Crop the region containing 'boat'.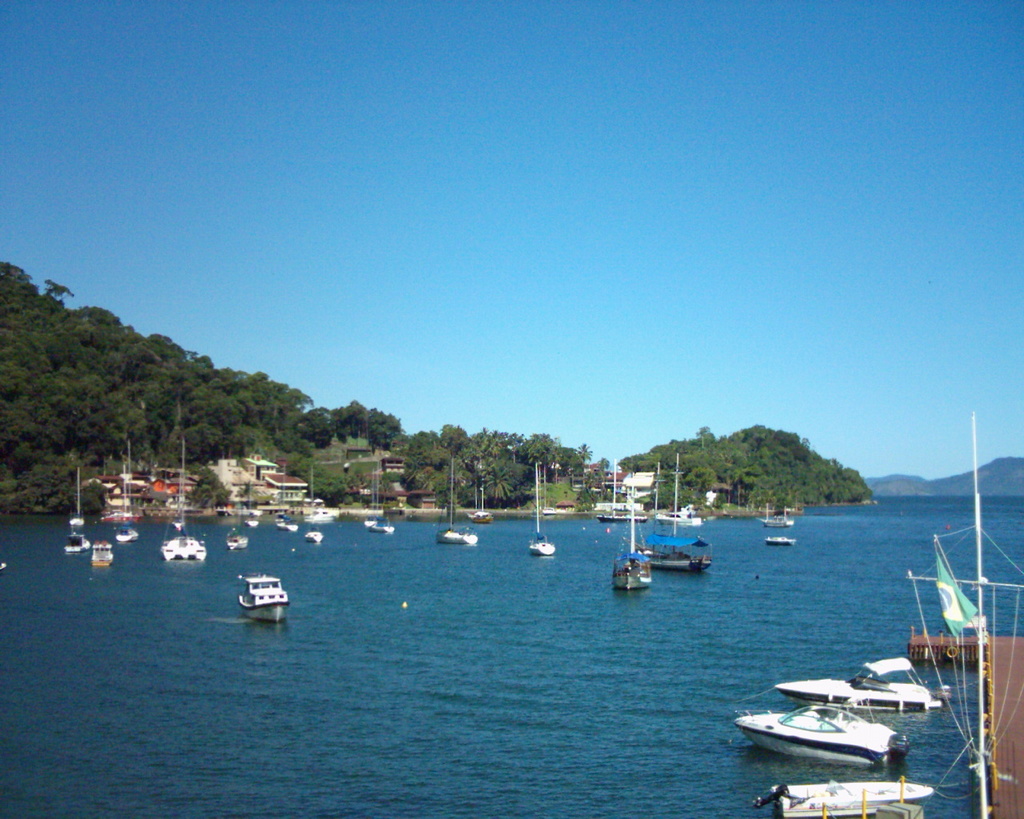
Crop region: 614,477,652,592.
